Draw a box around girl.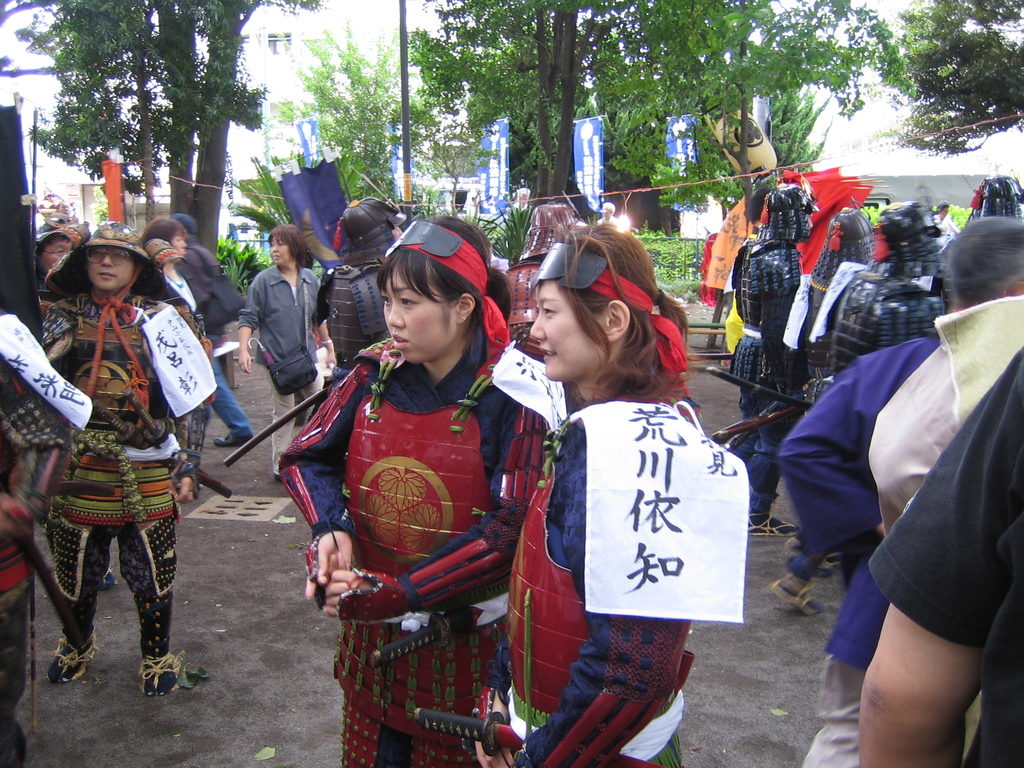
<region>277, 212, 554, 767</region>.
